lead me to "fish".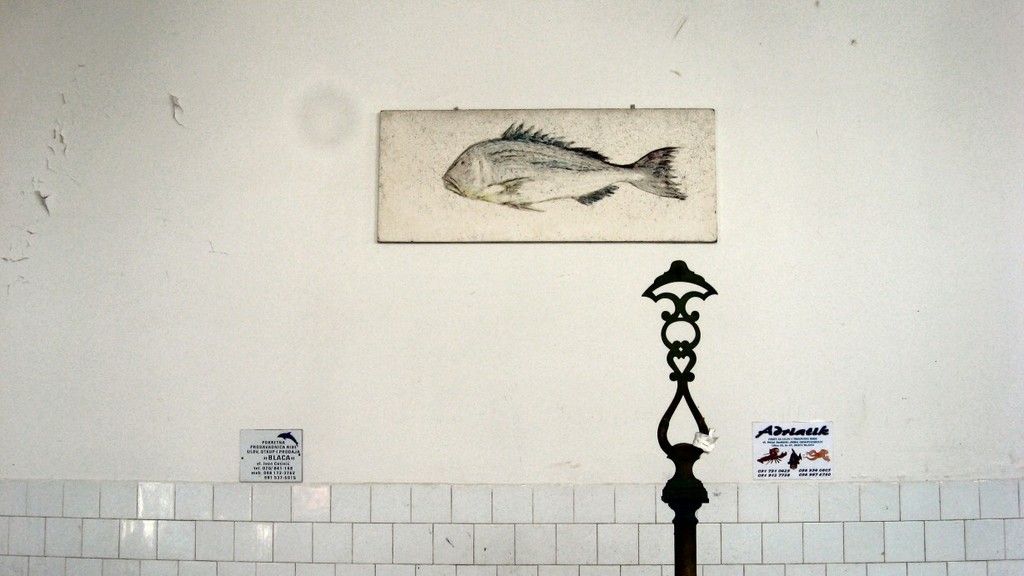
Lead to rect(440, 127, 684, 217).
